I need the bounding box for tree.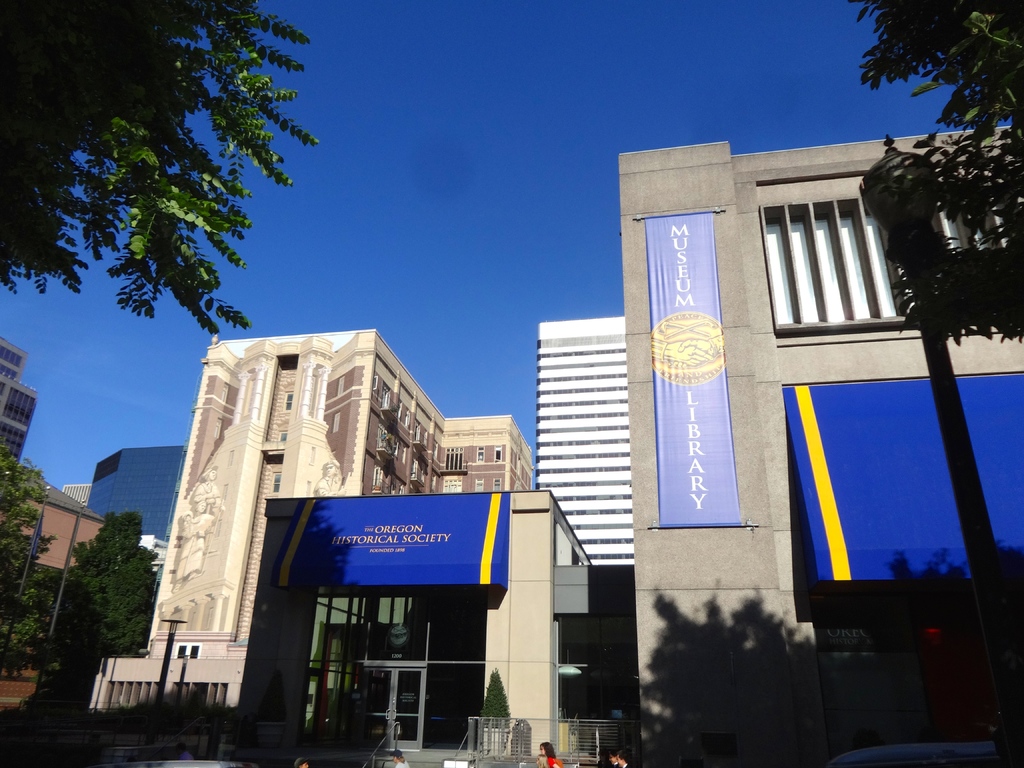
Here it is: locate(849, 0, 1023, 353).
